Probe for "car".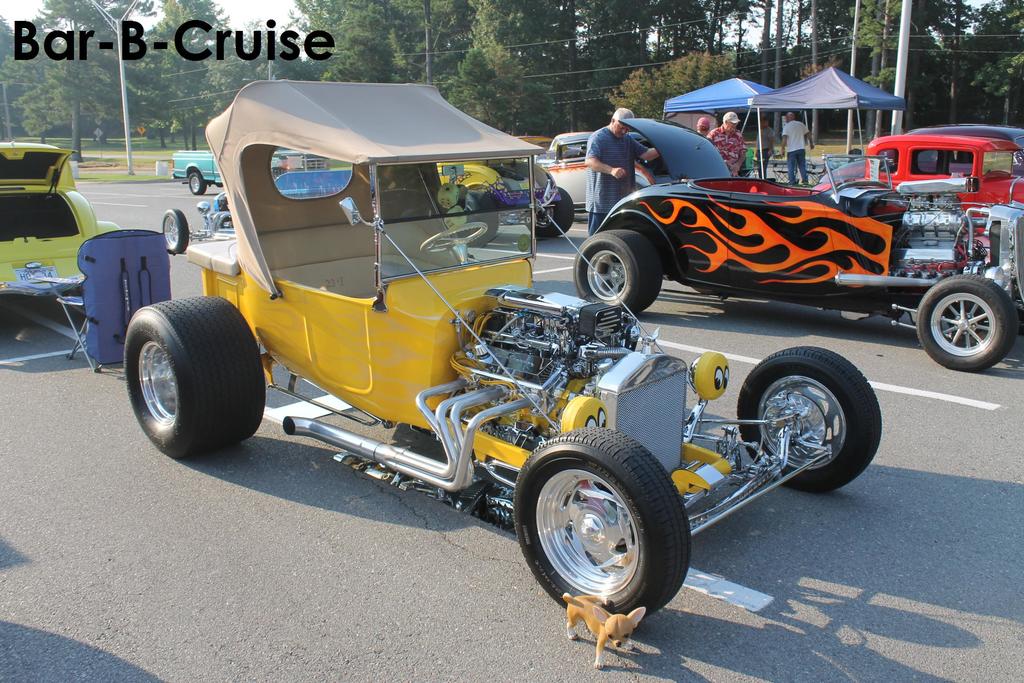
Probe result: crop(569, 131, 1023, 372).
